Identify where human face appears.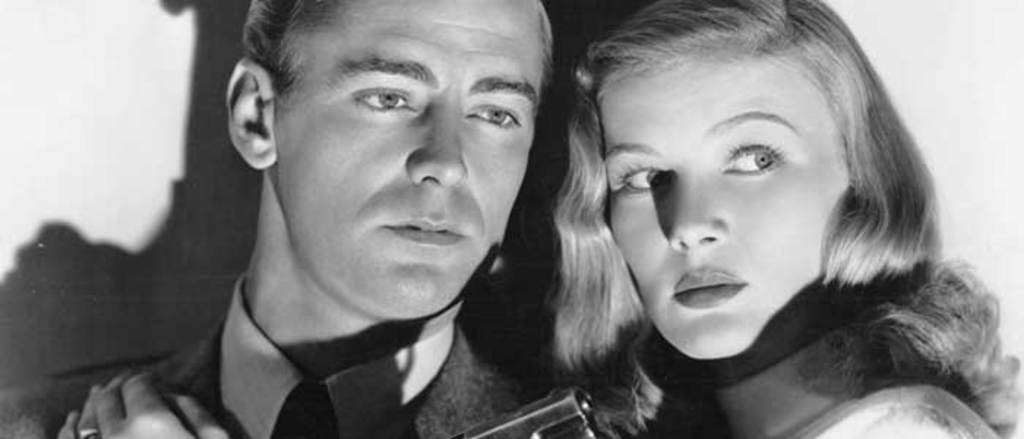
Appears at box=[271, 0, 550, 316].
